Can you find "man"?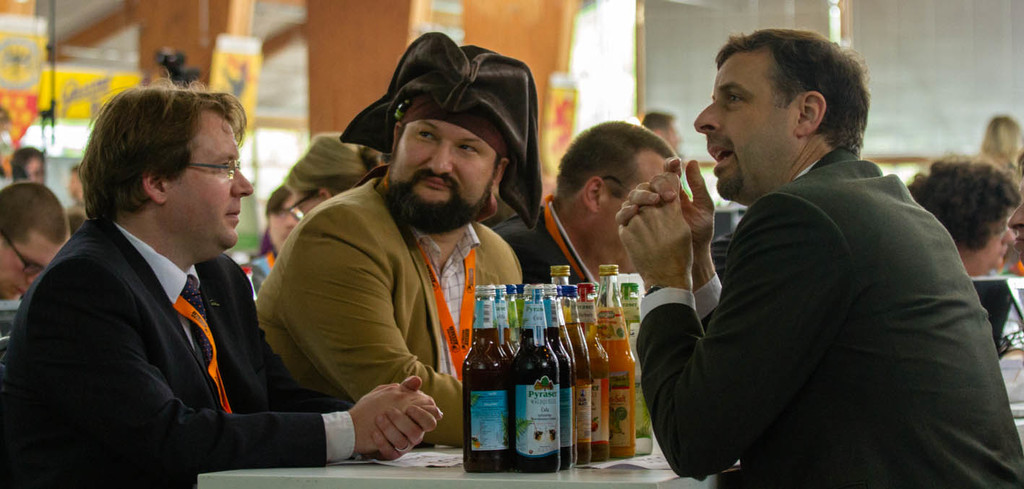
Yes, bounding box: (x1=254, y1=33, x2=546, y2=444).
